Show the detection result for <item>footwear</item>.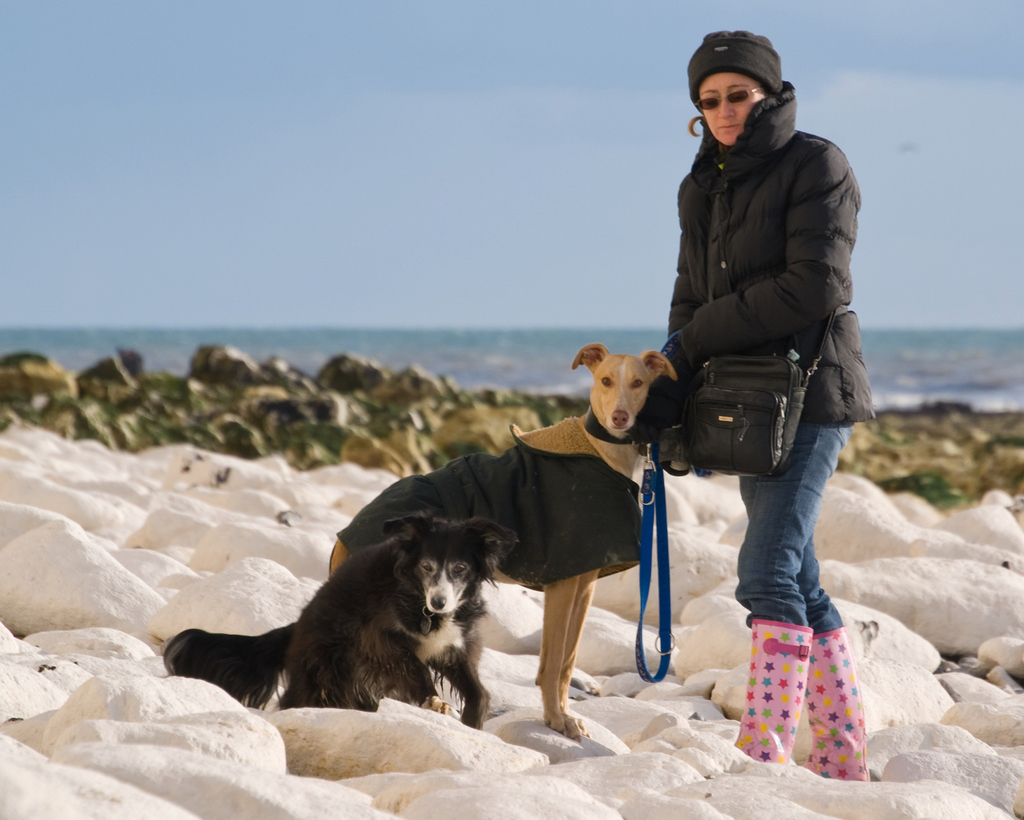
[left=736, top=615, right=813, bottom=768].
